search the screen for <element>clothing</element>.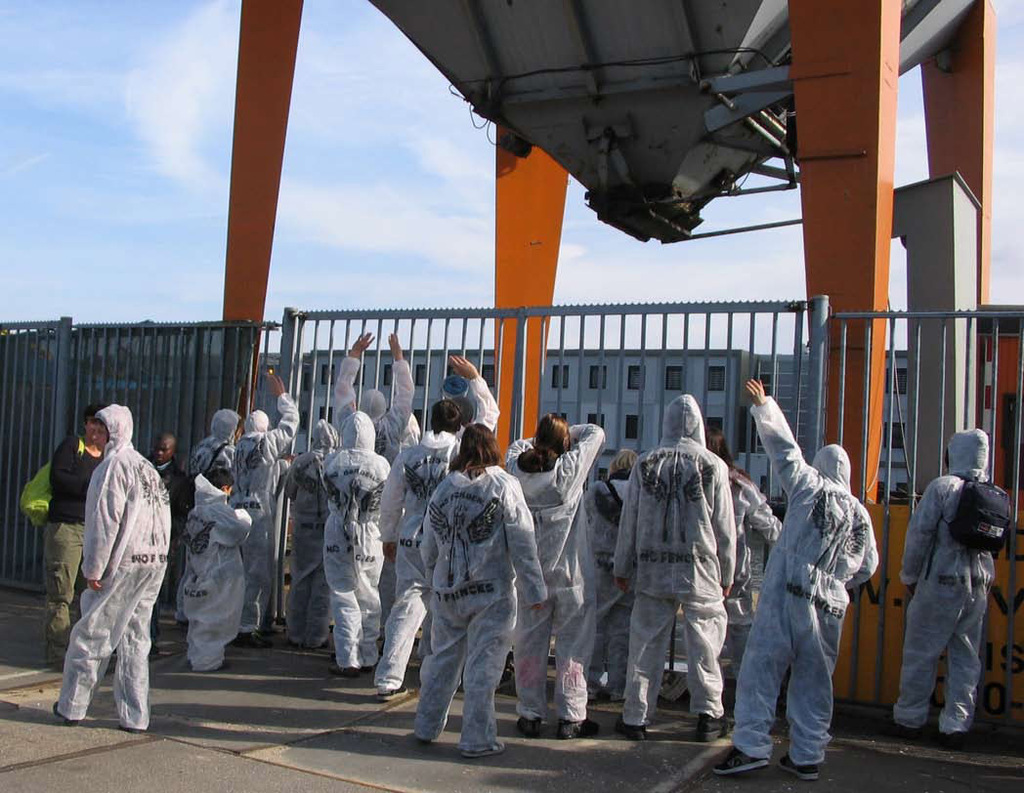
Found at 910:418:1009:749.
